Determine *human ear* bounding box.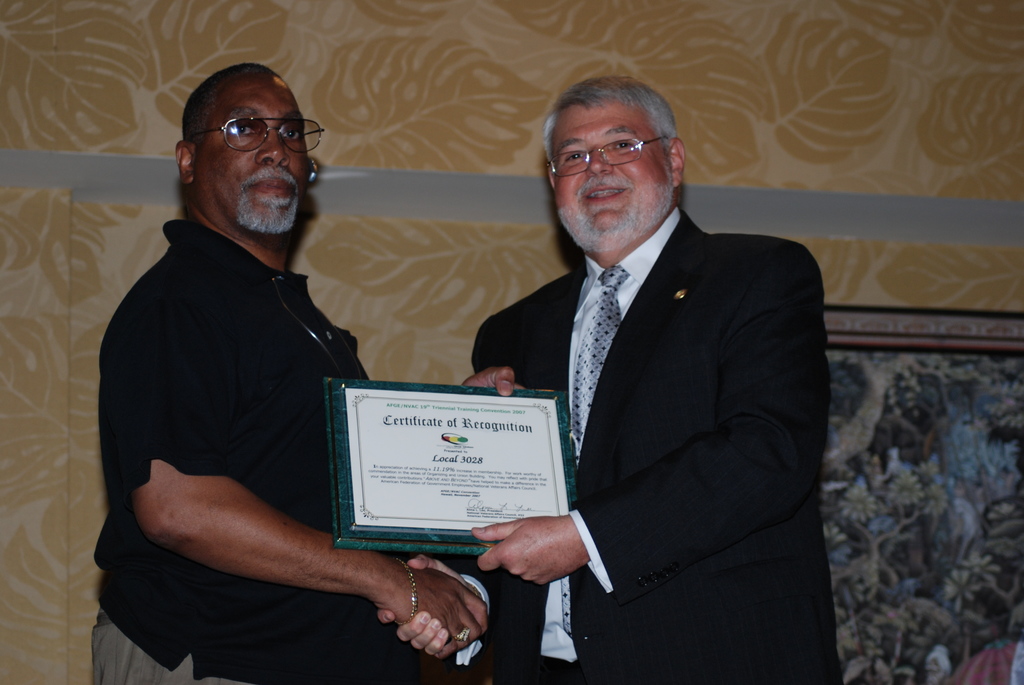
Determined: <box>671,137,684,188</box>.
